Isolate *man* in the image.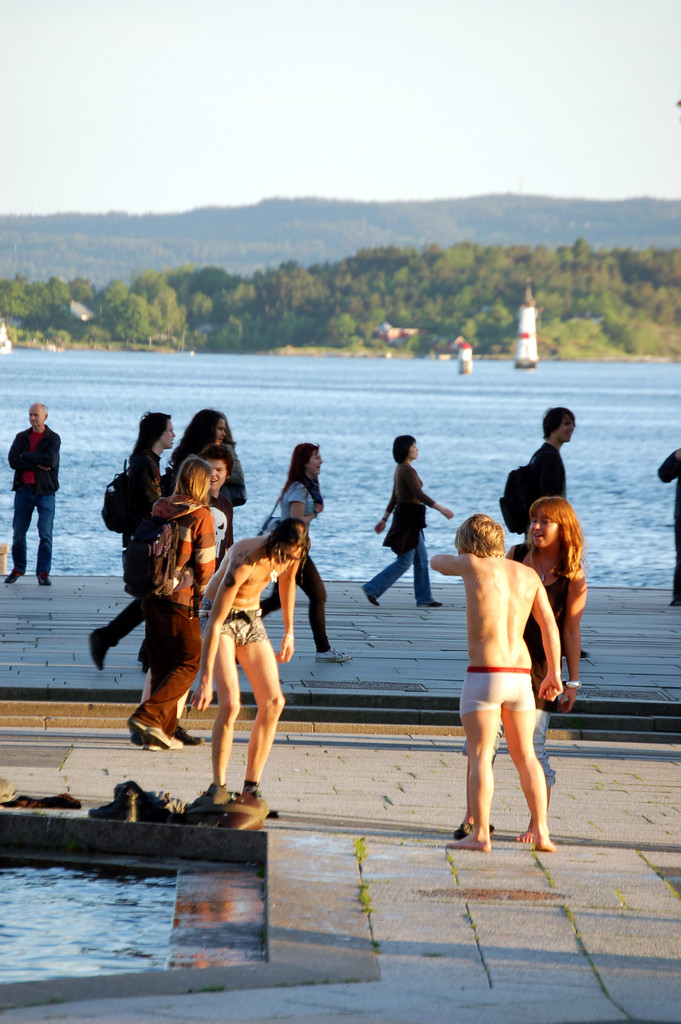
Isolated region: (3, 401, 56, 579).
